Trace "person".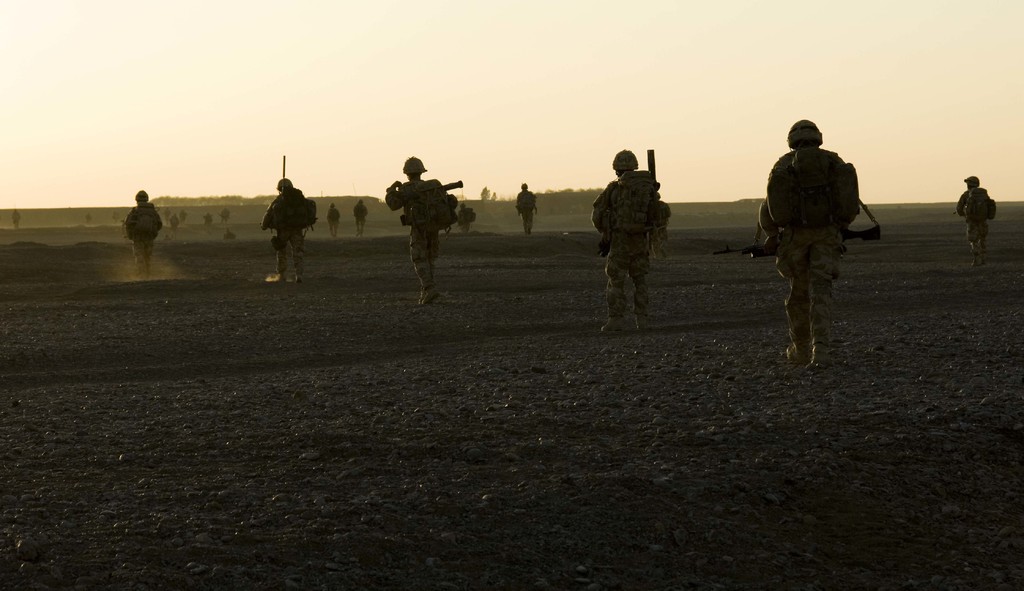
Traced to BBox(956, 172, 989, 269).
